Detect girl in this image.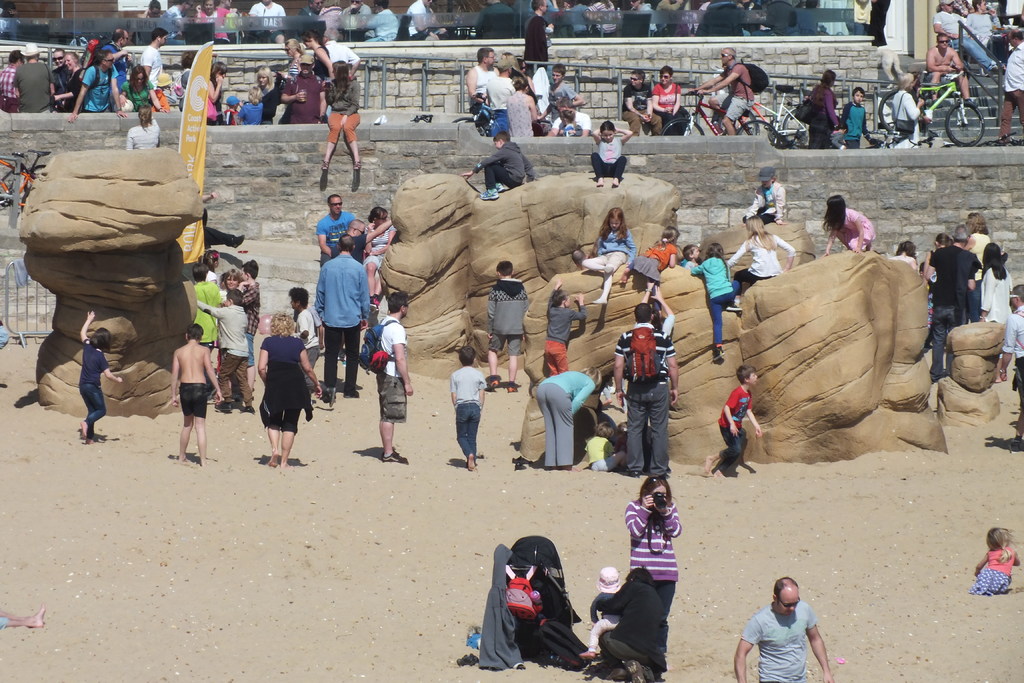
Detection: select_region(590, 120, 629, 185).
